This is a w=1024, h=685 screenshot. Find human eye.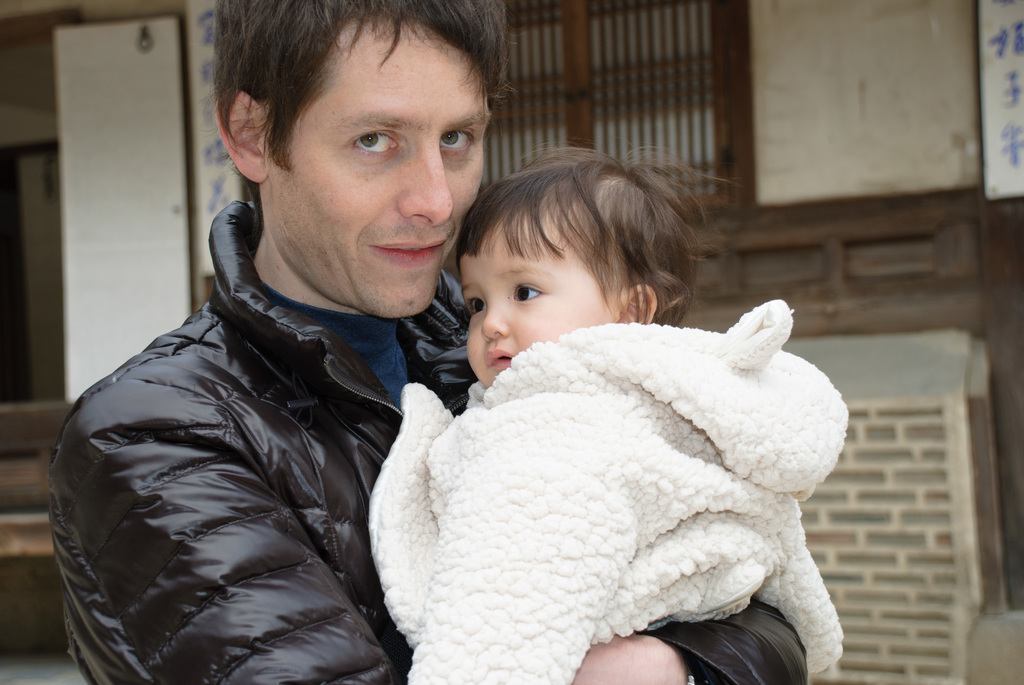
Bounding box: x1=349, y1=128, x2=402, y2=164.
